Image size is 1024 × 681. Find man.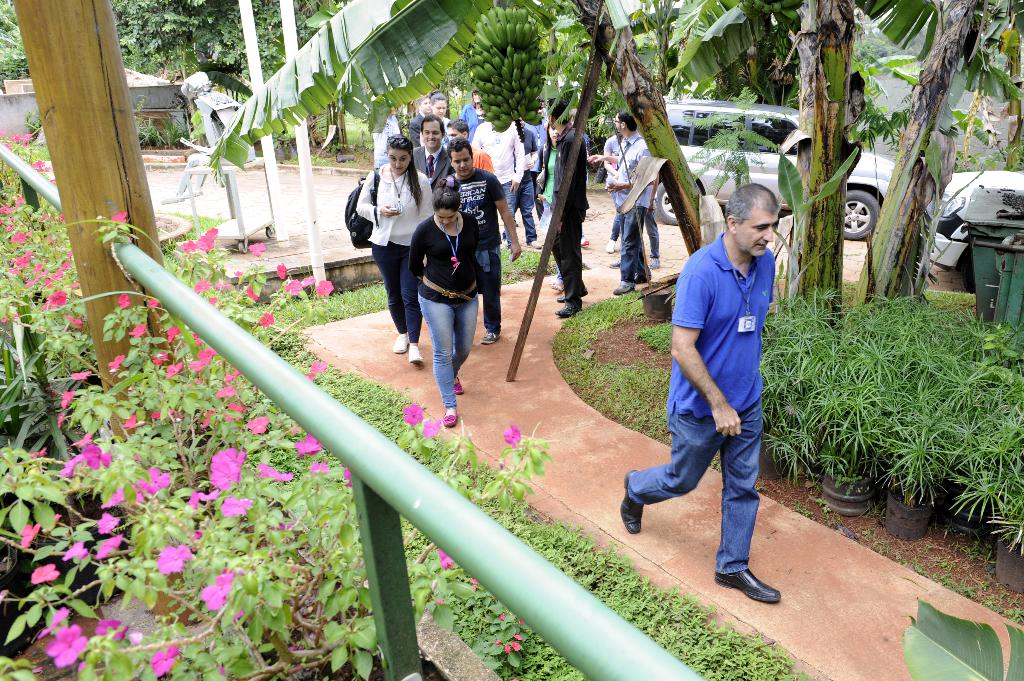
[444, 116, 495, 172].
